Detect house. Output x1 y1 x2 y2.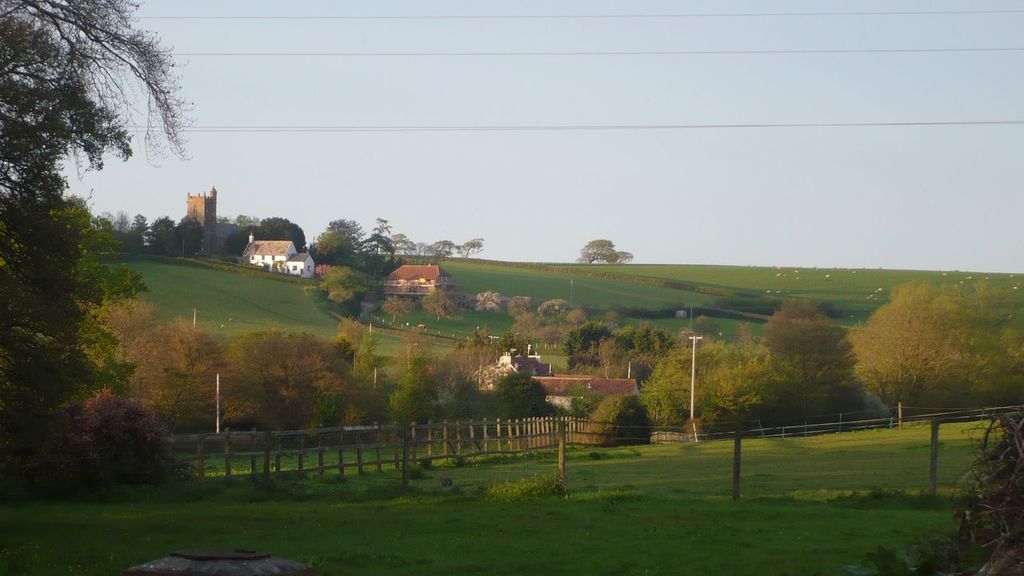
381 250 448 320.
